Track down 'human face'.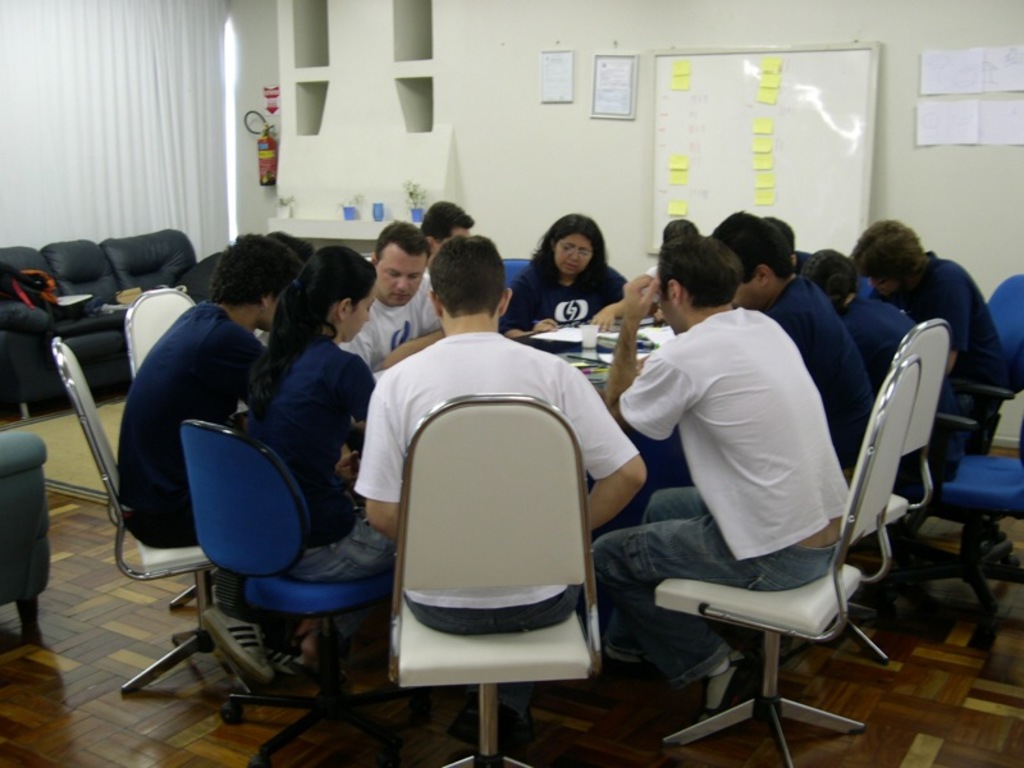
Tracked to pyautogui.locateOnScreen(344, 285, 378, 342).
